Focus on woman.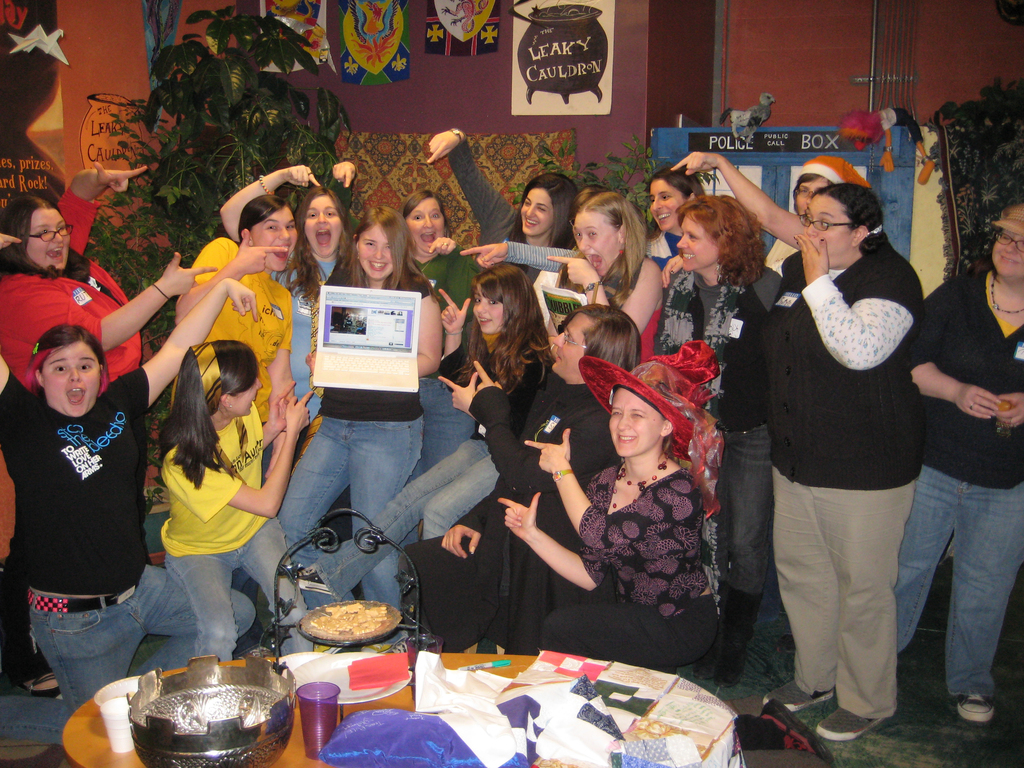
Focused at left=545, top=336, right=728, bottom=684.
